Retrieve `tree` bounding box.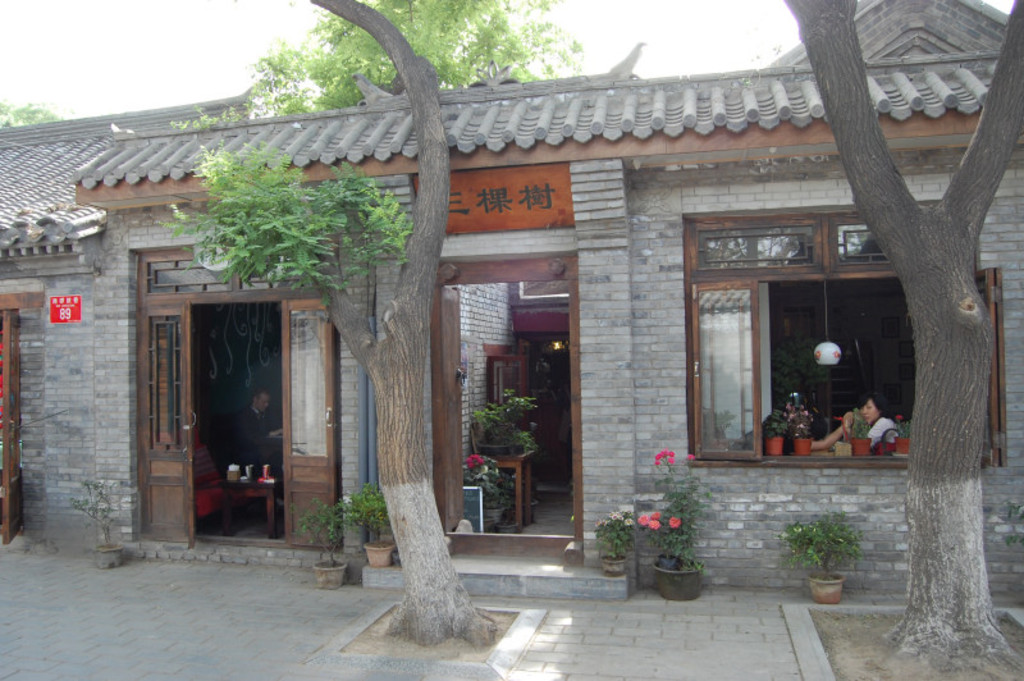
Bounding box: BBox(174, 0, 598, 122).
